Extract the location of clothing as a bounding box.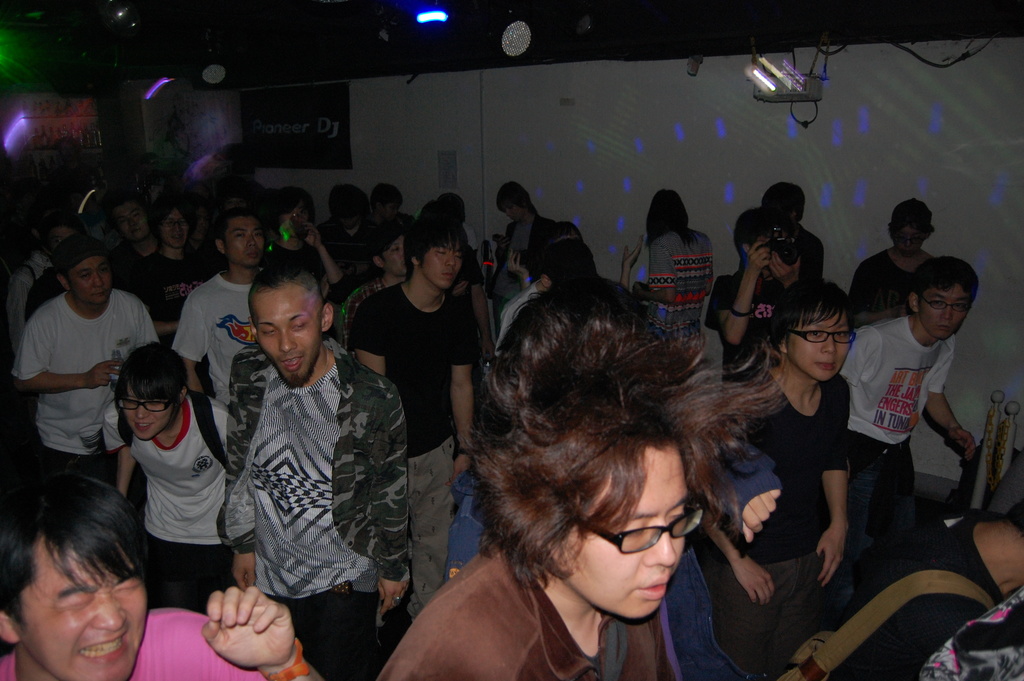
<region>130, 252, 207, 334</region>.
